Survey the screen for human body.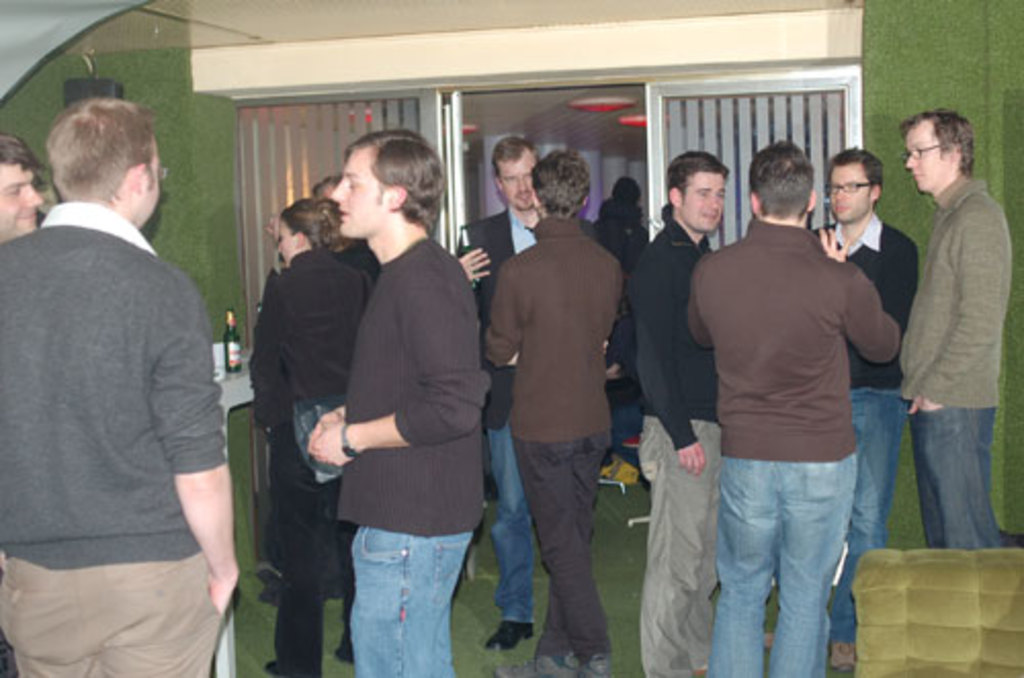
Survey found: (x1=246, y1=246, x2=371, y2=676).
